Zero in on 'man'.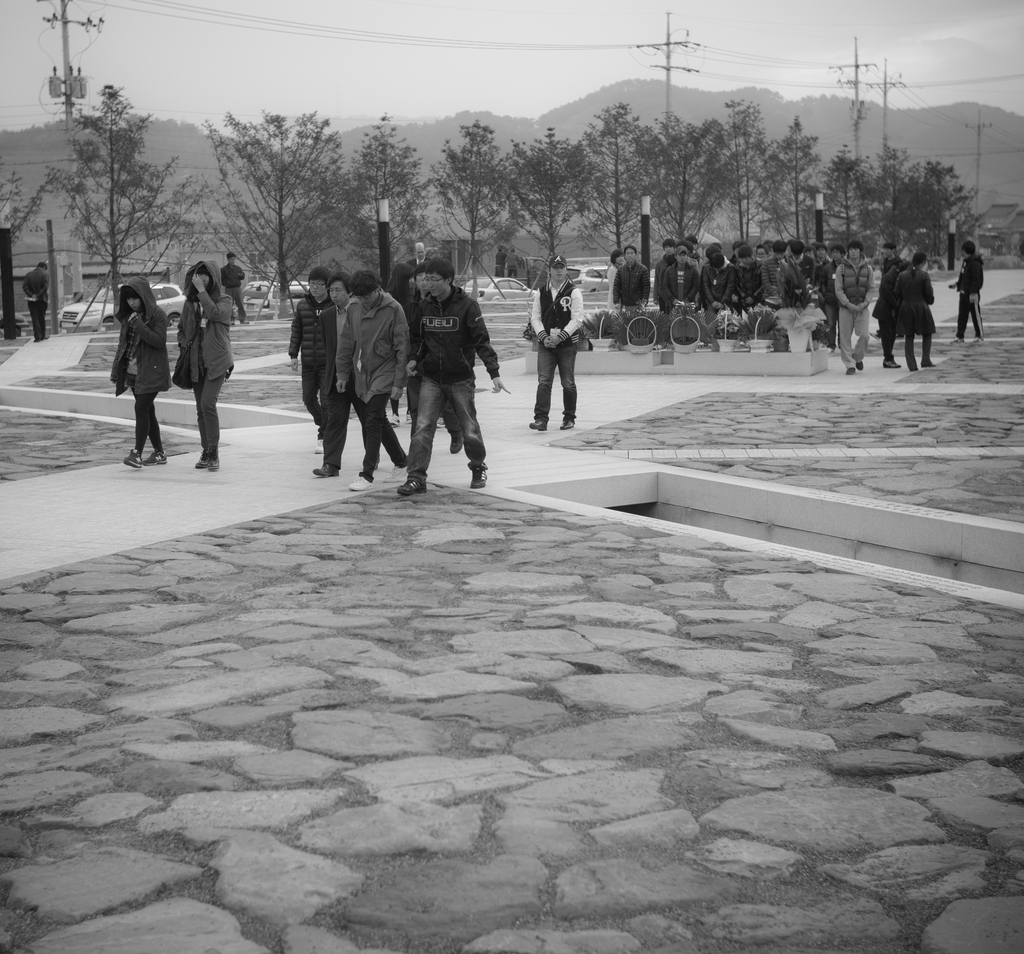
Zeroed in: (x1=616, y1=250, x2=646, y2=312).
